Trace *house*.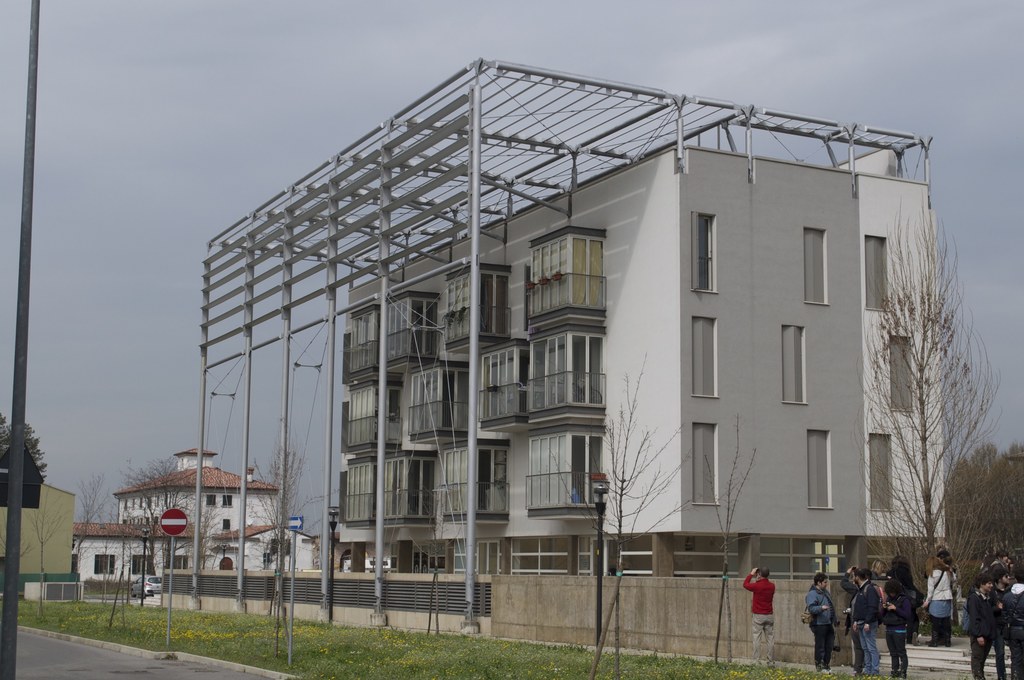
Traced to left=72, top=445, right=281, bottom=595.
